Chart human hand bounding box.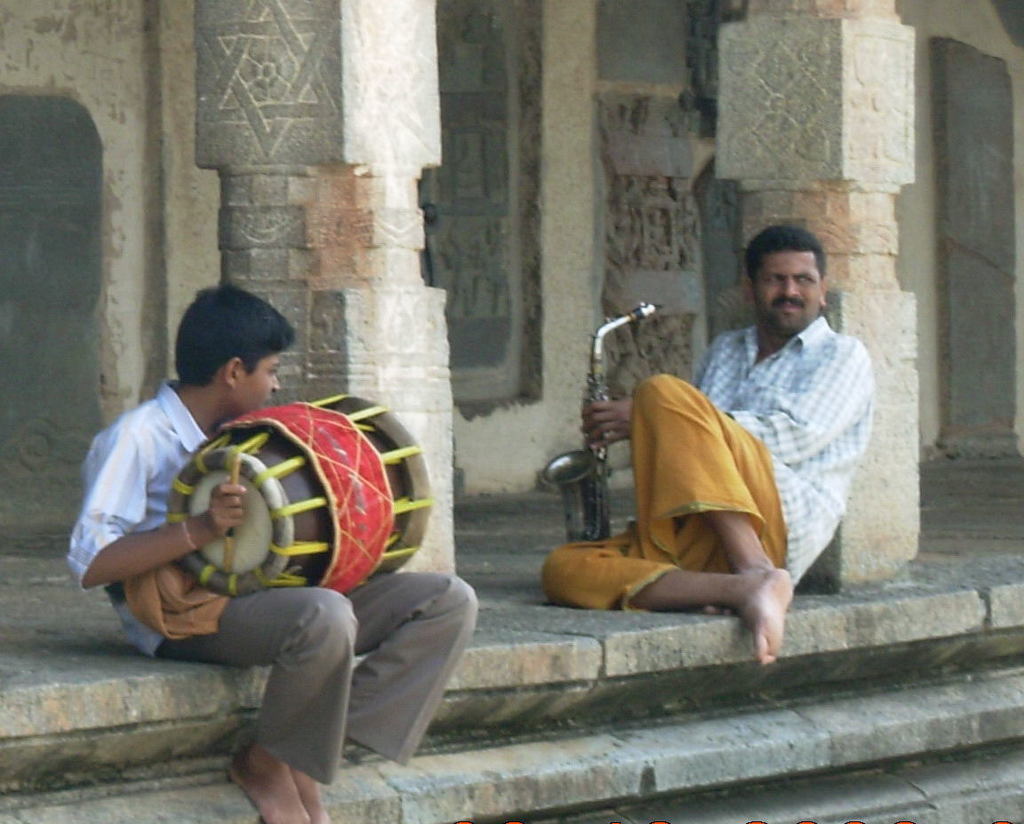
Charted: pyautogui.locateOnScreen(577, 393, 634, 450).
